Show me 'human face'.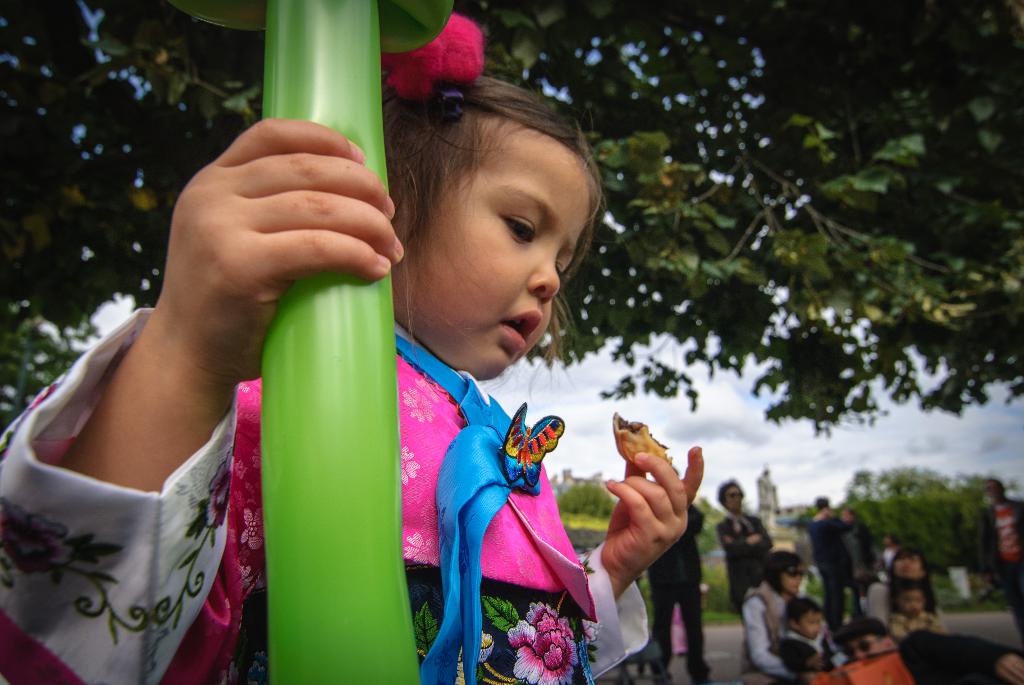
'human face' is here: pyautogui.locateOnScreen(392, 122, 590, 375).
